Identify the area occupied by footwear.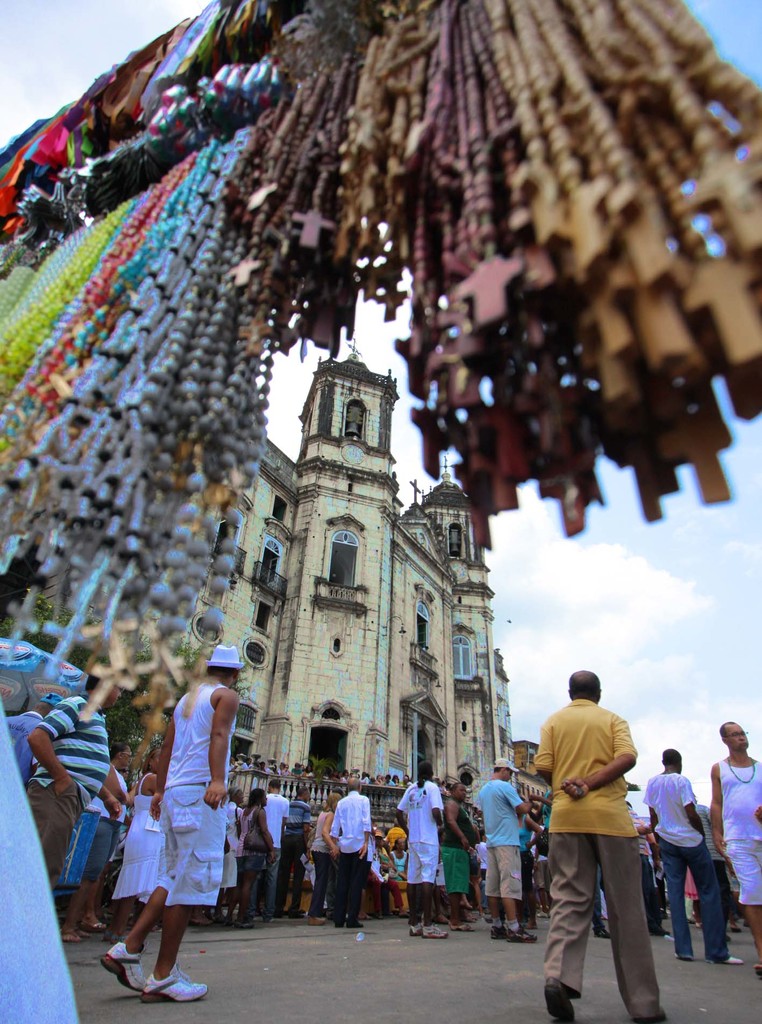
Area: box(679, 953, 693, 963).
